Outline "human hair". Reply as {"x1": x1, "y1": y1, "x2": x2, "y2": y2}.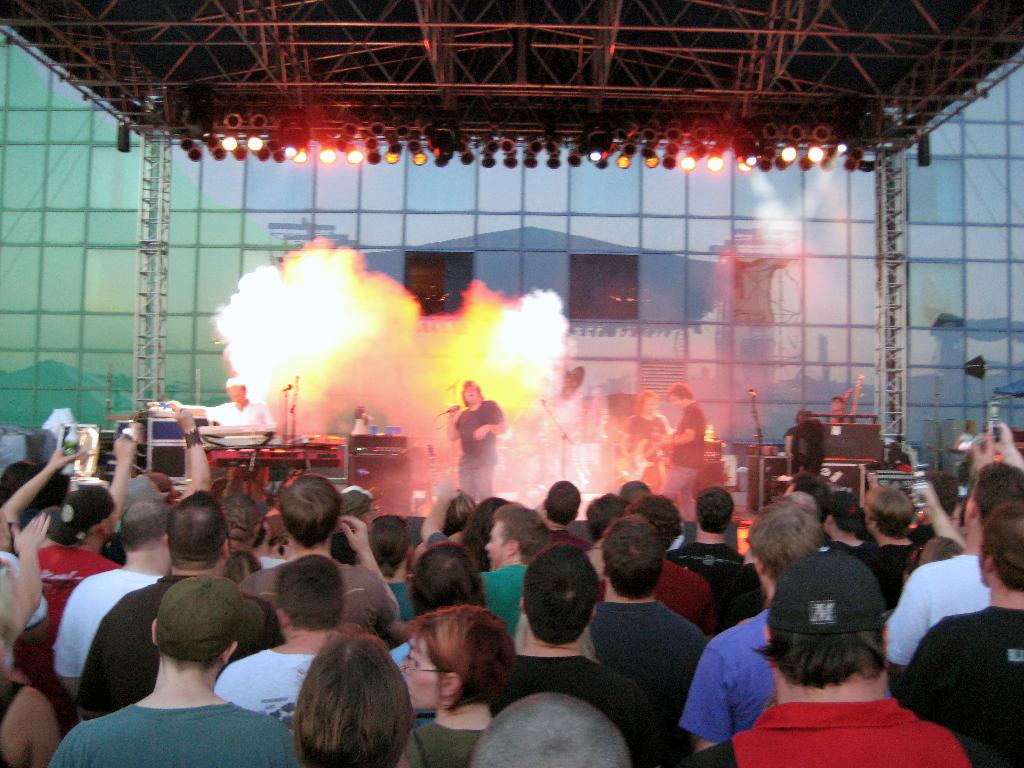
{"x1": 157, "y1": 644, "x2": 231, "y2": 673}.
